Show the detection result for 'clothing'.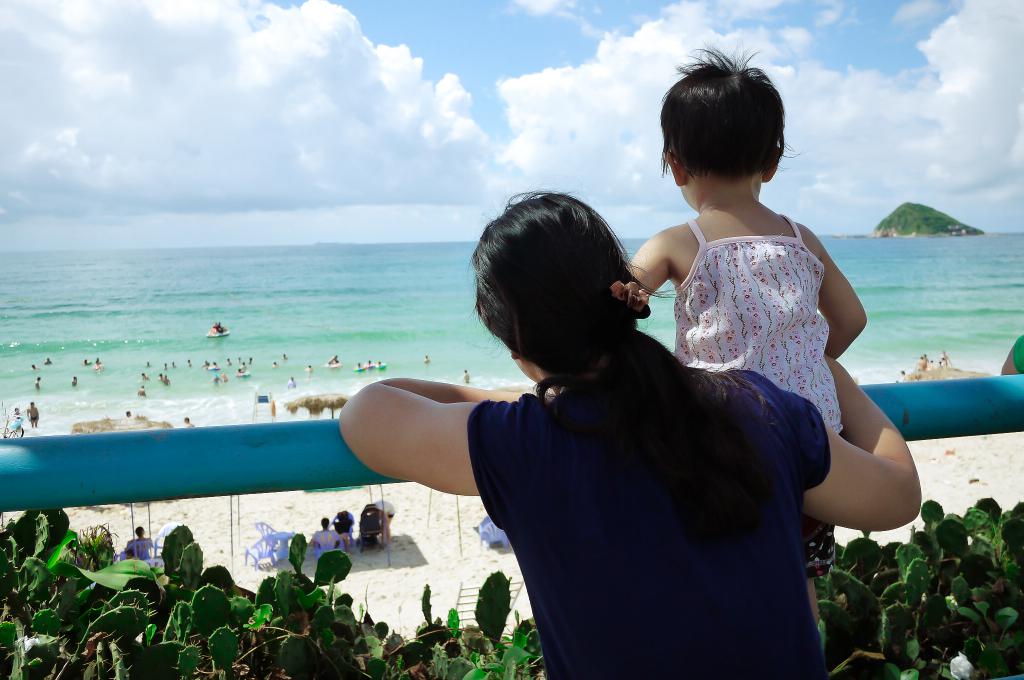
[x1=464, y1=341, x2=833, y2=679].
